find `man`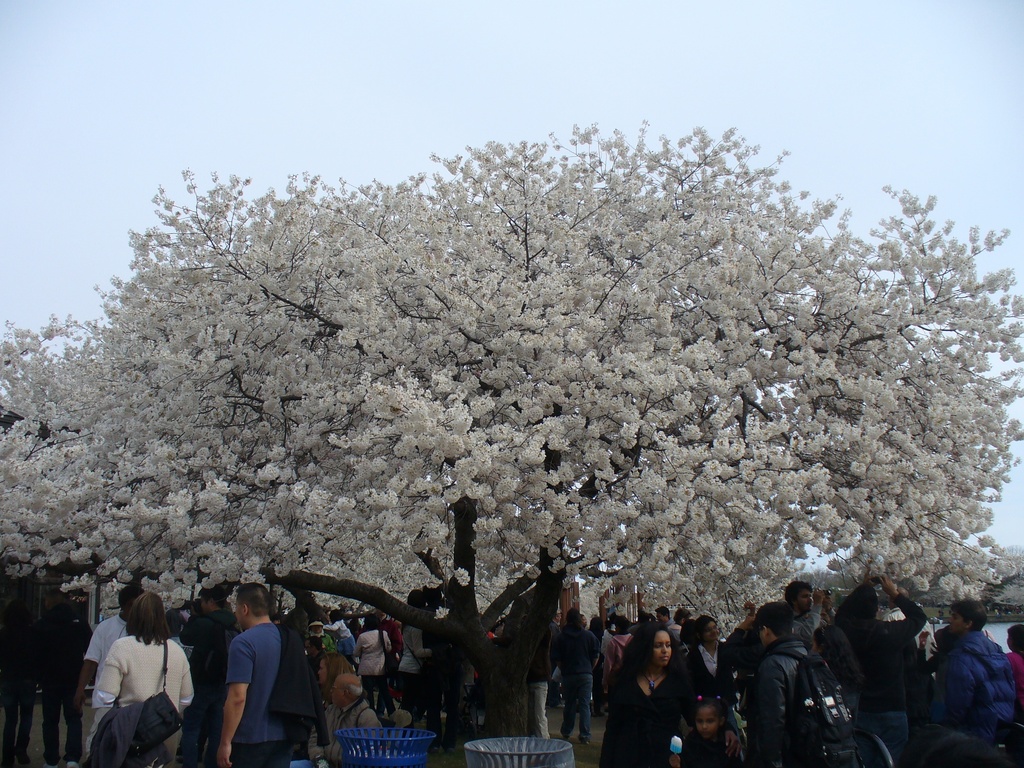
locate(25, 589, 93, 767)
